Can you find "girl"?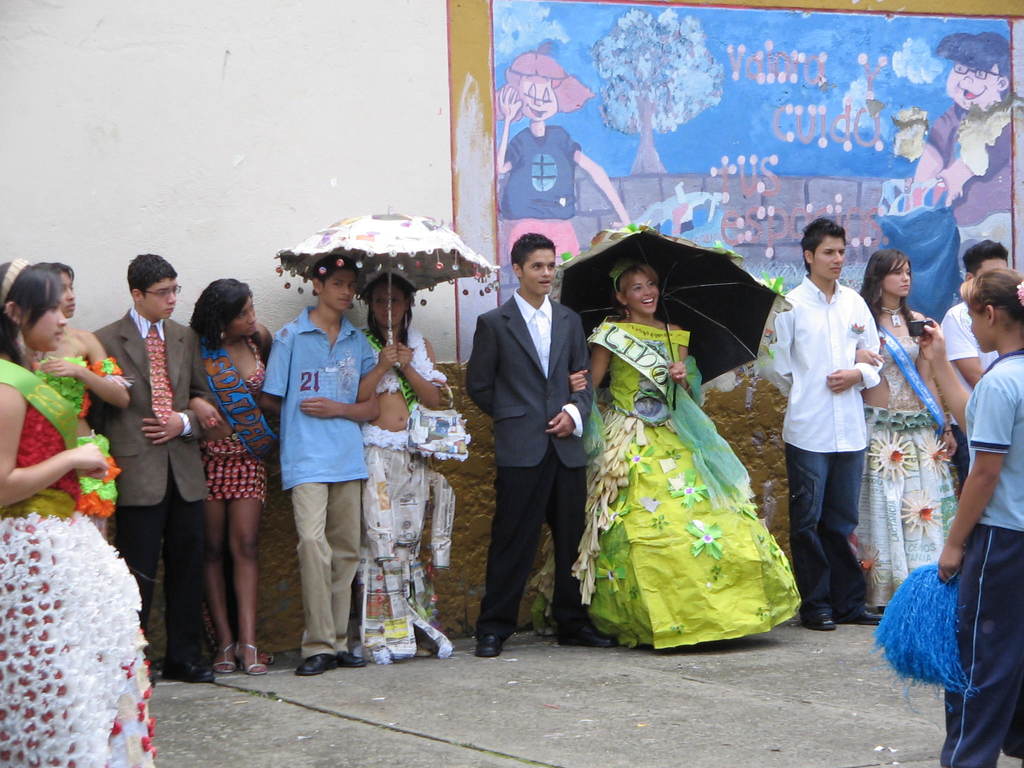
Yes, bounding box: detection(845, 249, 969, 618).
